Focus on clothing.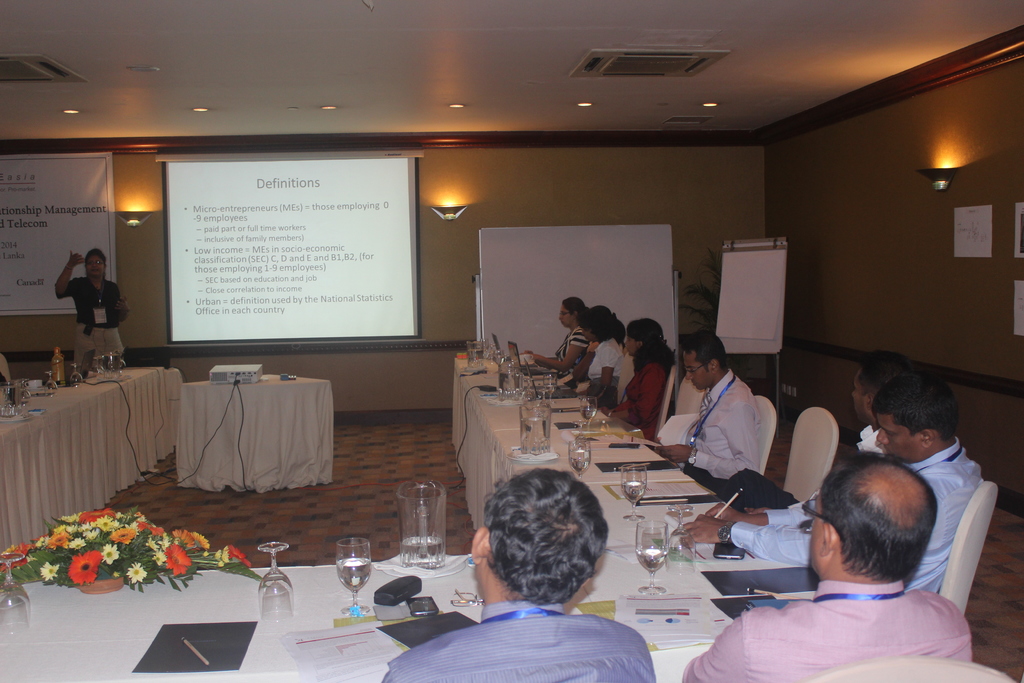
Focused at pyautogui.locateOnScreen(676, 368, 762, 497).
